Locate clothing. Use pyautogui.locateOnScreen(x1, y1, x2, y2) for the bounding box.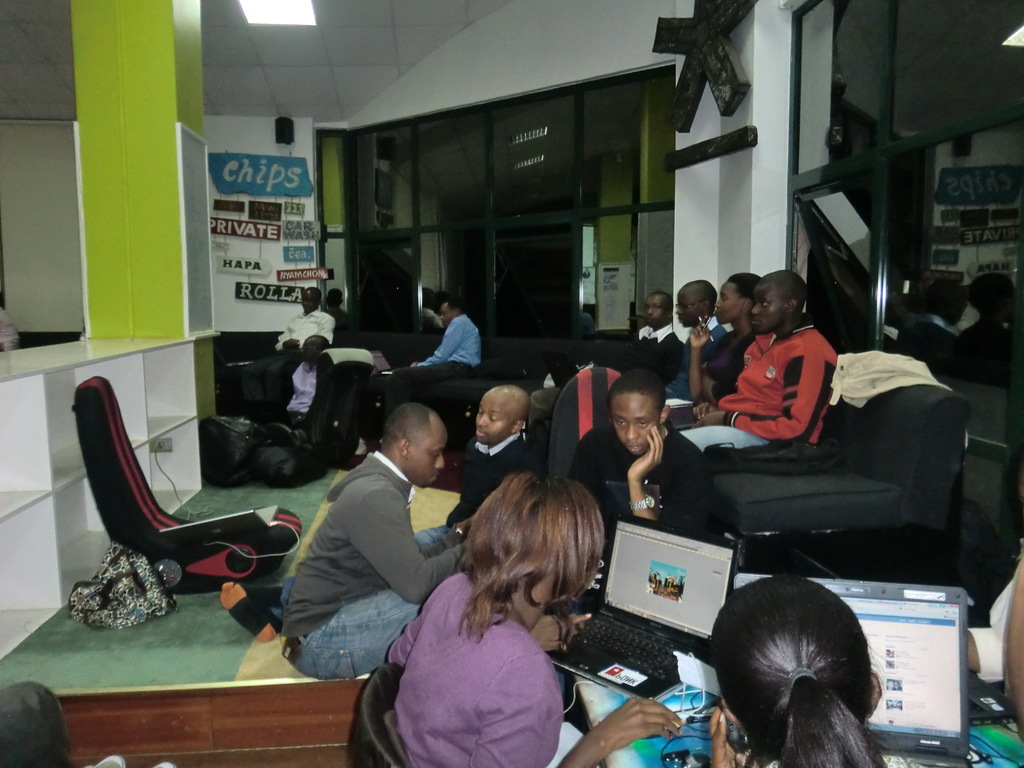
pyautogui.locateOnScreen(240, 408, 321, 483).
